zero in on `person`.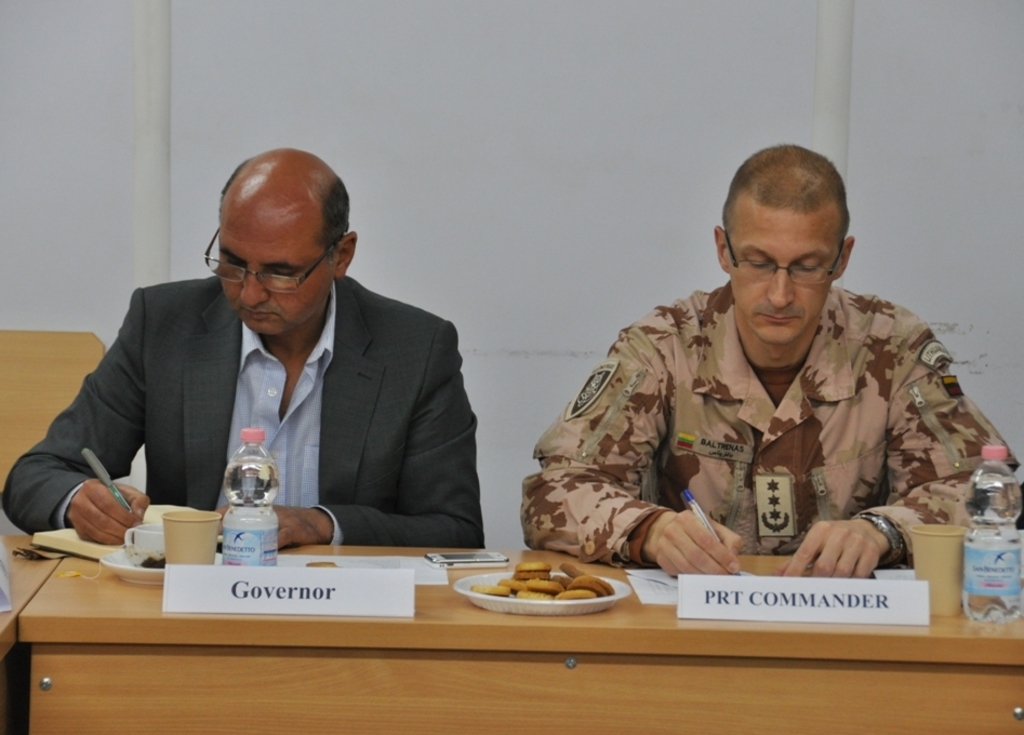
Zeroed in: (521,147,1023,579).
